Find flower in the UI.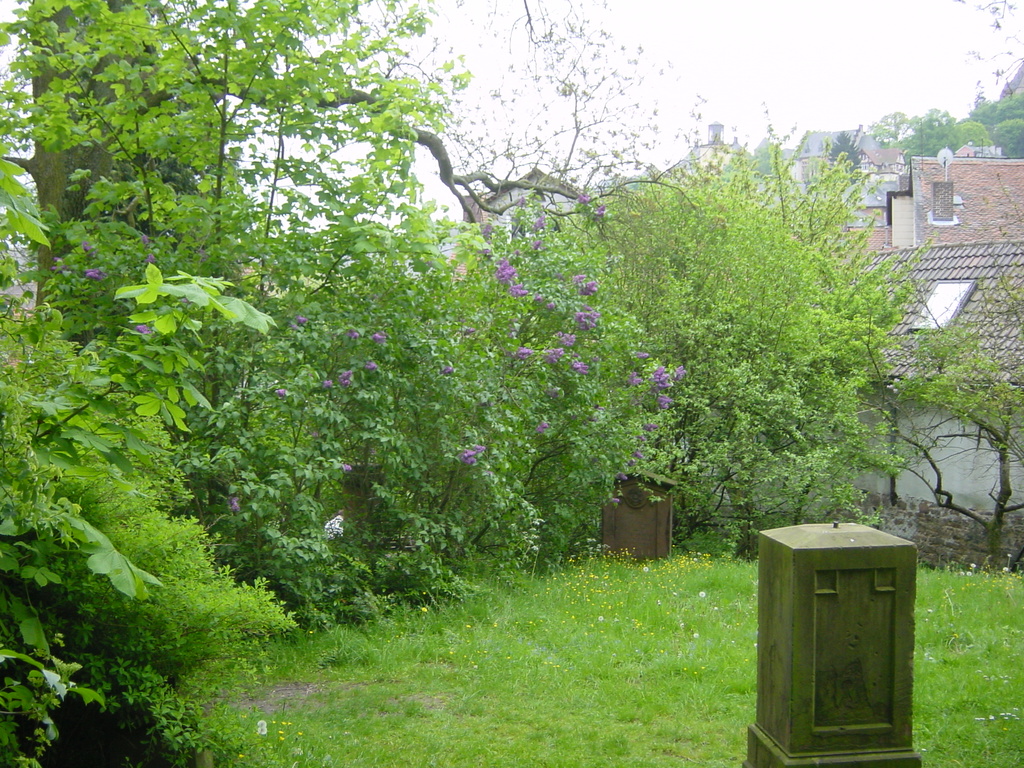
UI element at [left=278, top=387, right=285, bottom=395].
